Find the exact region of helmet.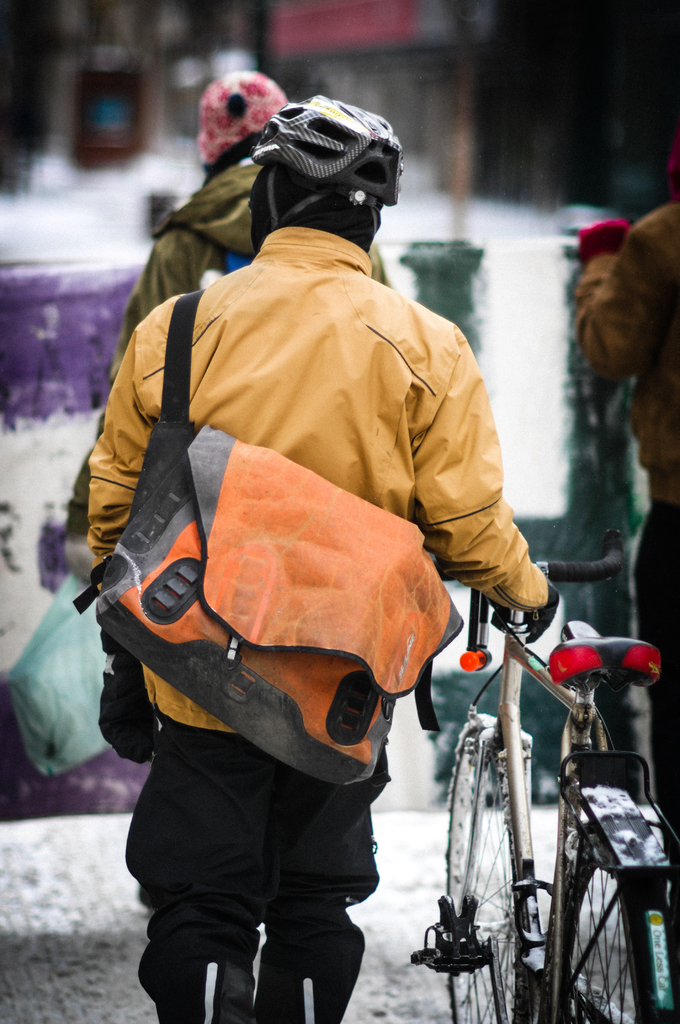
Exact region: <region>234, 97, 407, 243</region>.
